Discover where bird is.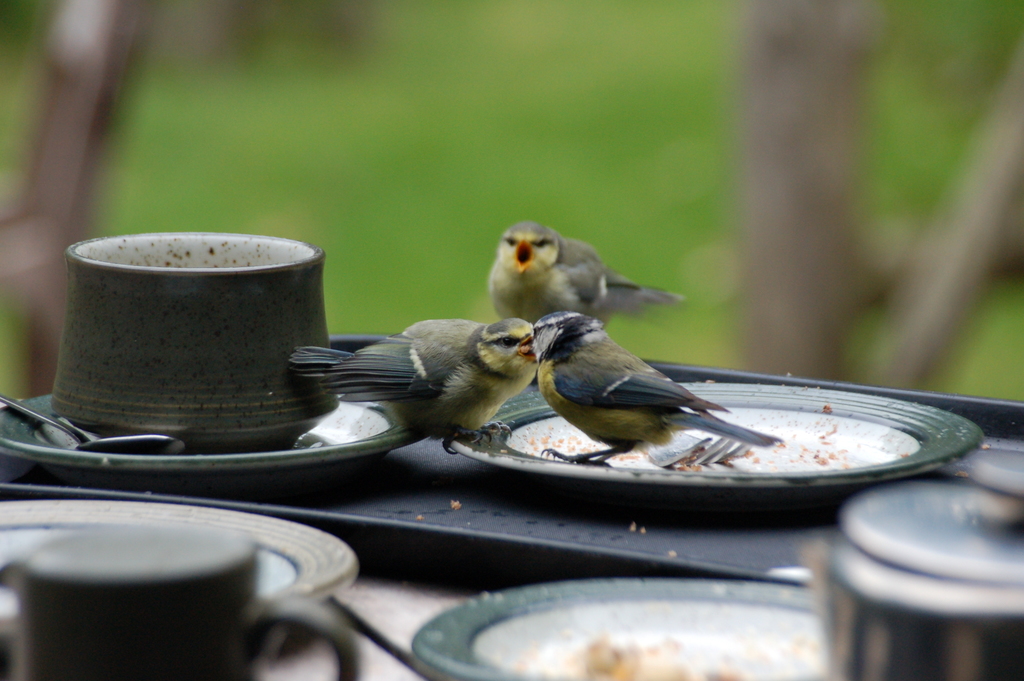
Discovered at detection(285, 316, 540, 463).
